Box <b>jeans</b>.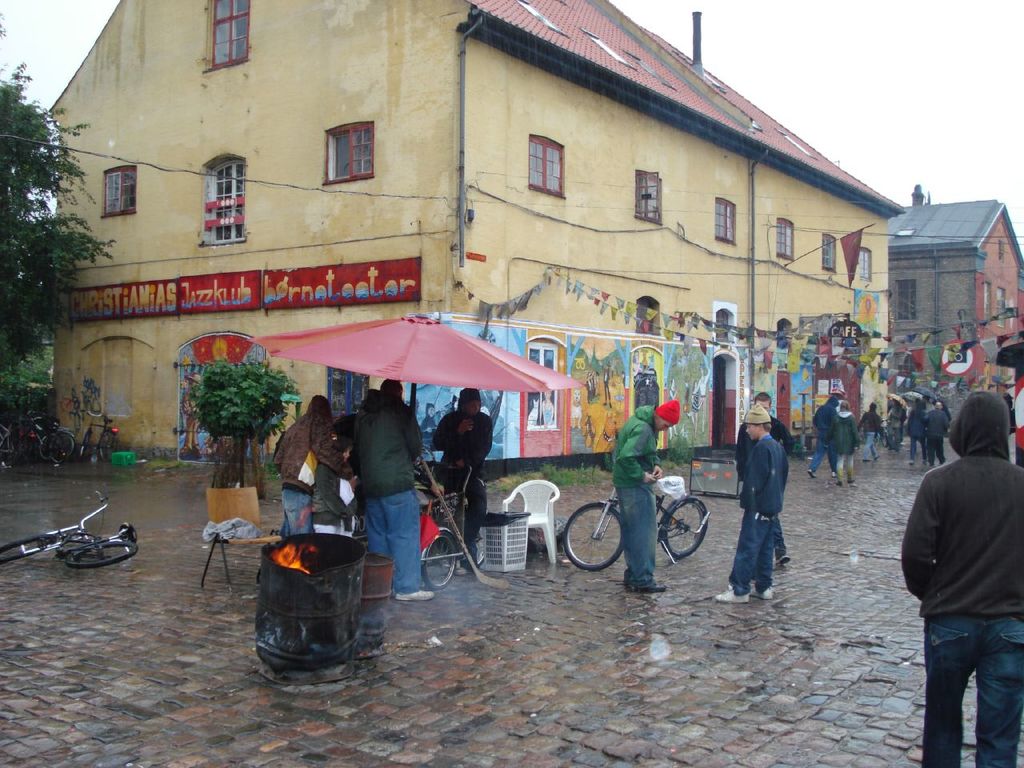
<region>923, 621, 1014, 754</region>.
